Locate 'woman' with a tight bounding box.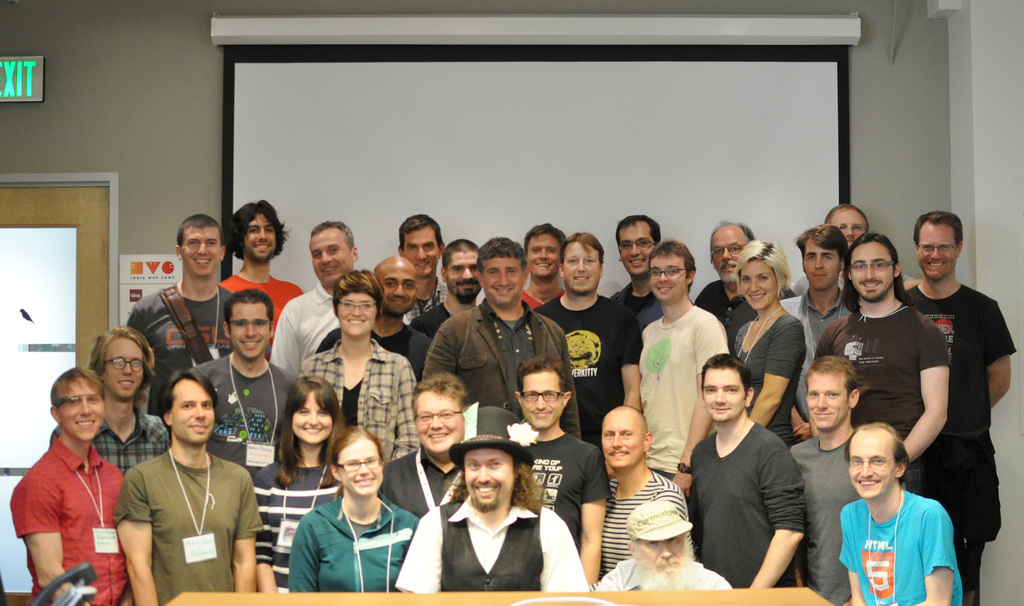
select_region(252, 373, 342, 593).
